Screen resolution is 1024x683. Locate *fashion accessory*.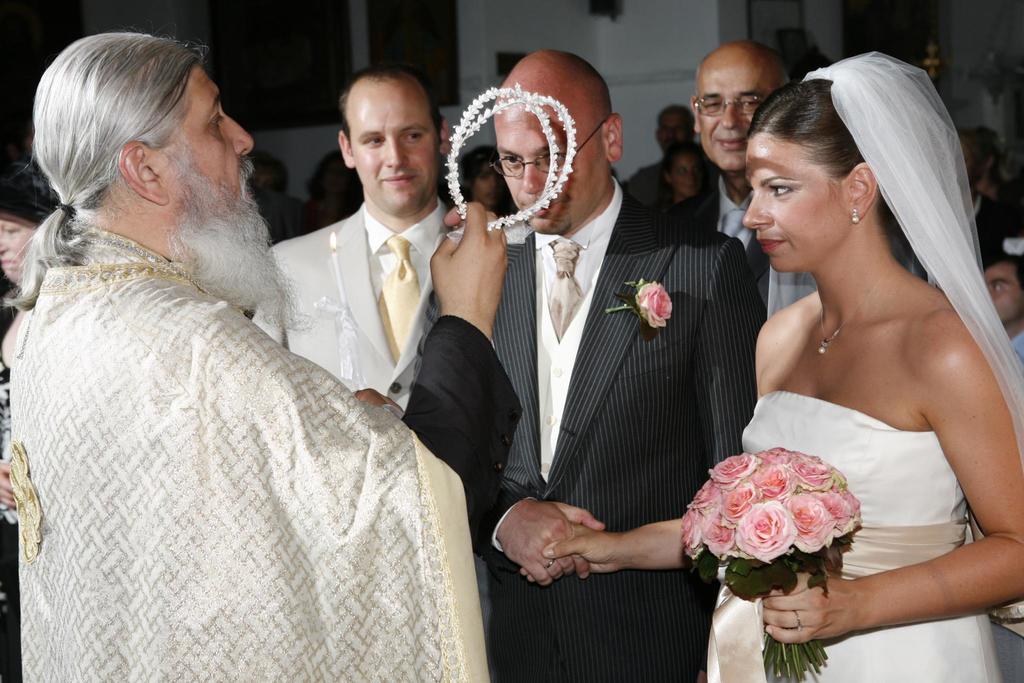
{"x1": 55, "y1": 203, "x2": 75, "y2": 217}.
